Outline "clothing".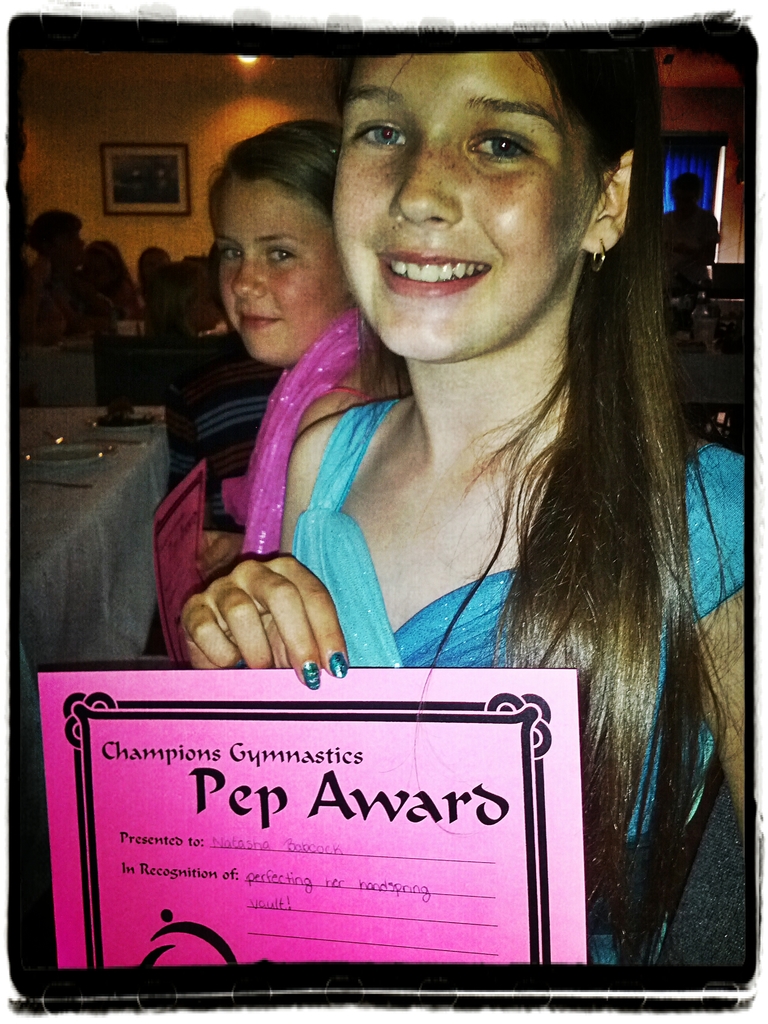
Outline: locate(664, 204, 716, 292).
